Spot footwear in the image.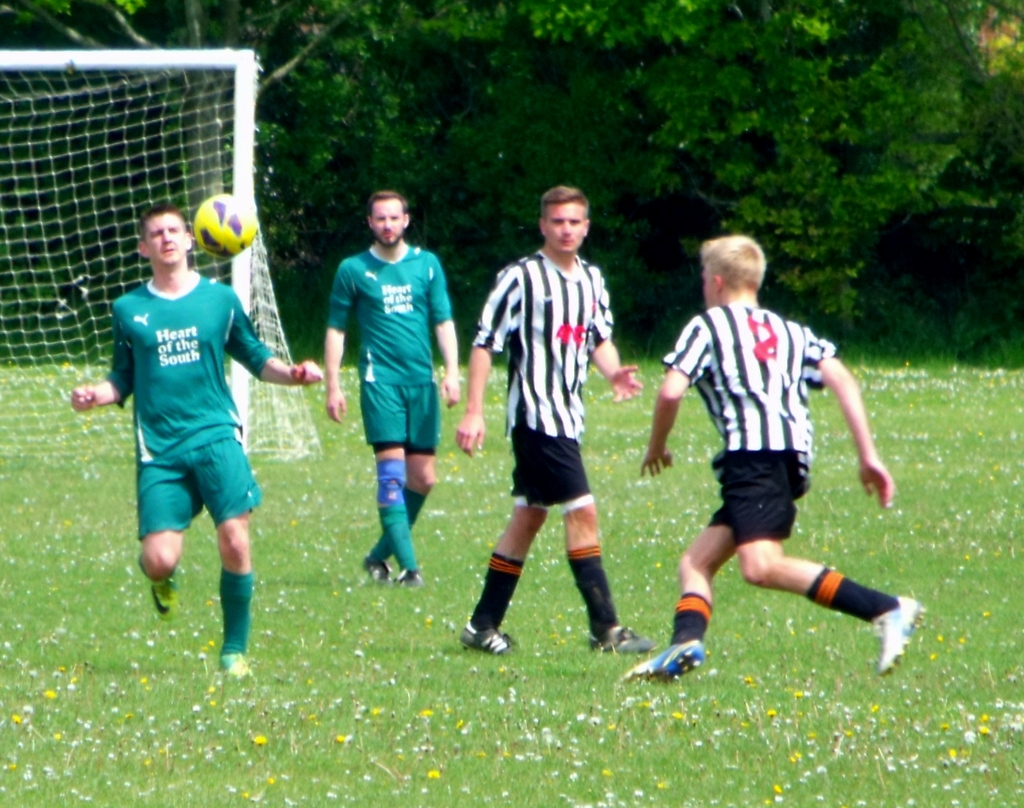
footwear found at [left=461, top=618, right=517, bottom=654].
